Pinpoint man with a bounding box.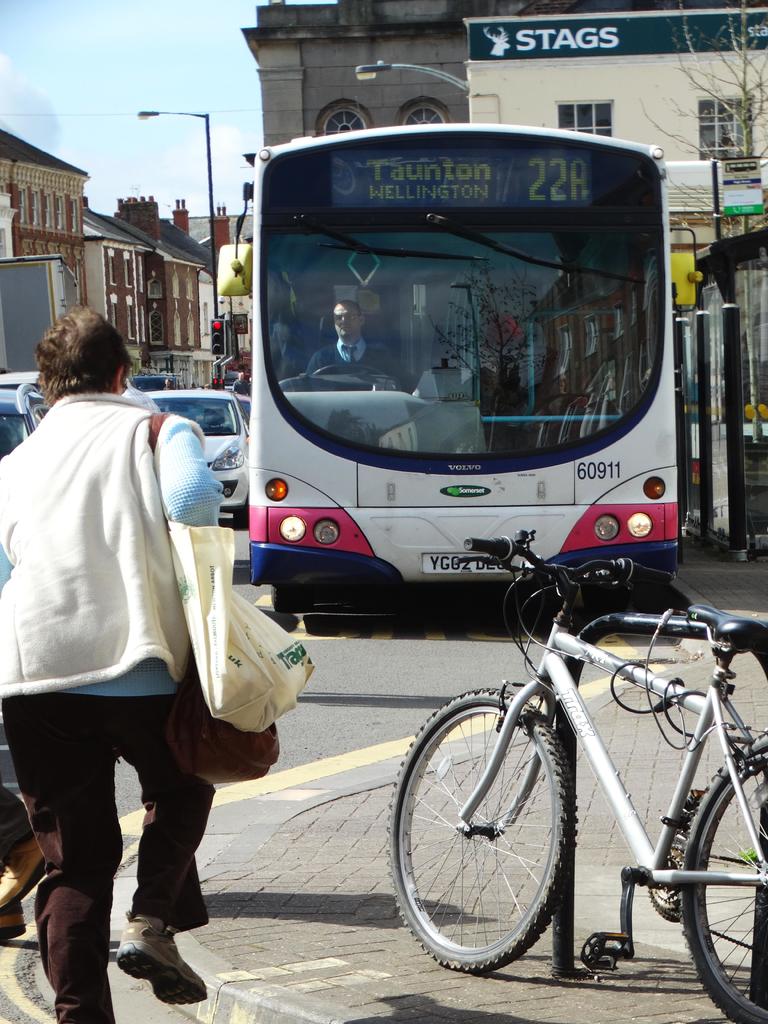
0, 304, 225, 1023.
